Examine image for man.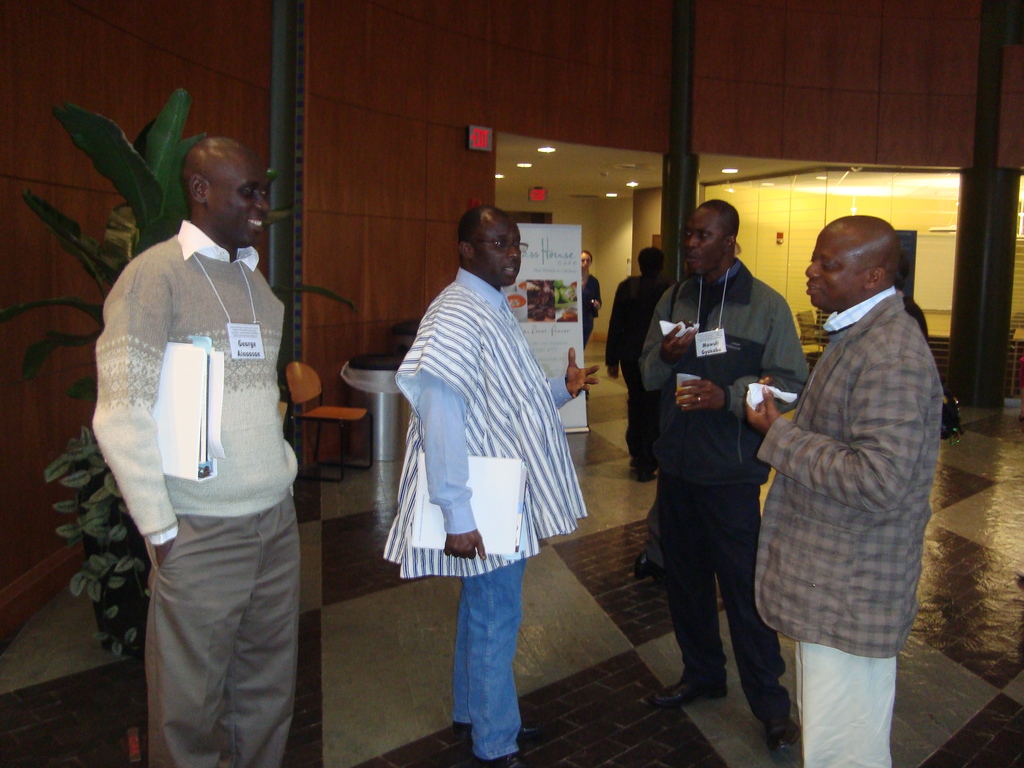
Examination result: rect(744, 173, 956, 751).
